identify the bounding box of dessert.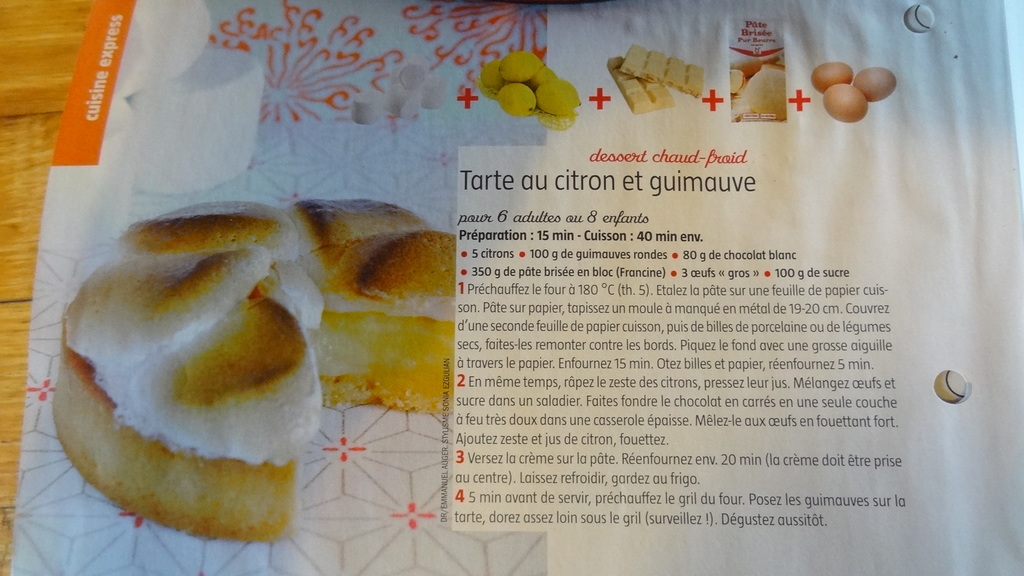
rect(612, 53, 682, 122).
